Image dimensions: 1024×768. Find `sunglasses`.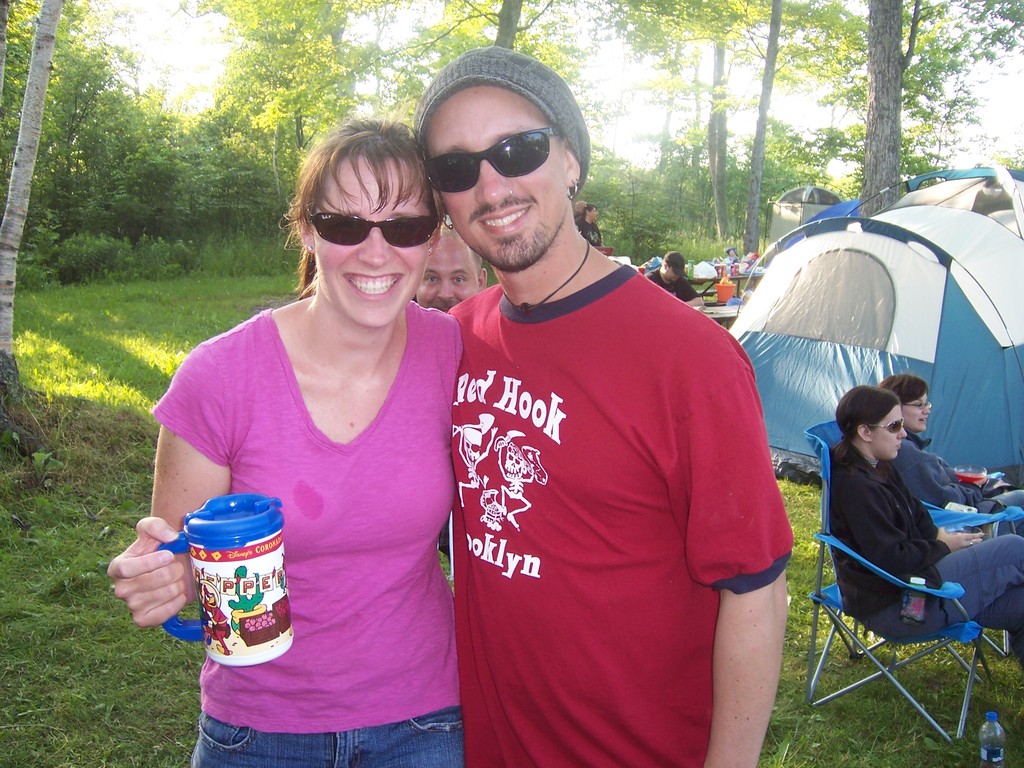
detection(862, 417, 902, 431).
